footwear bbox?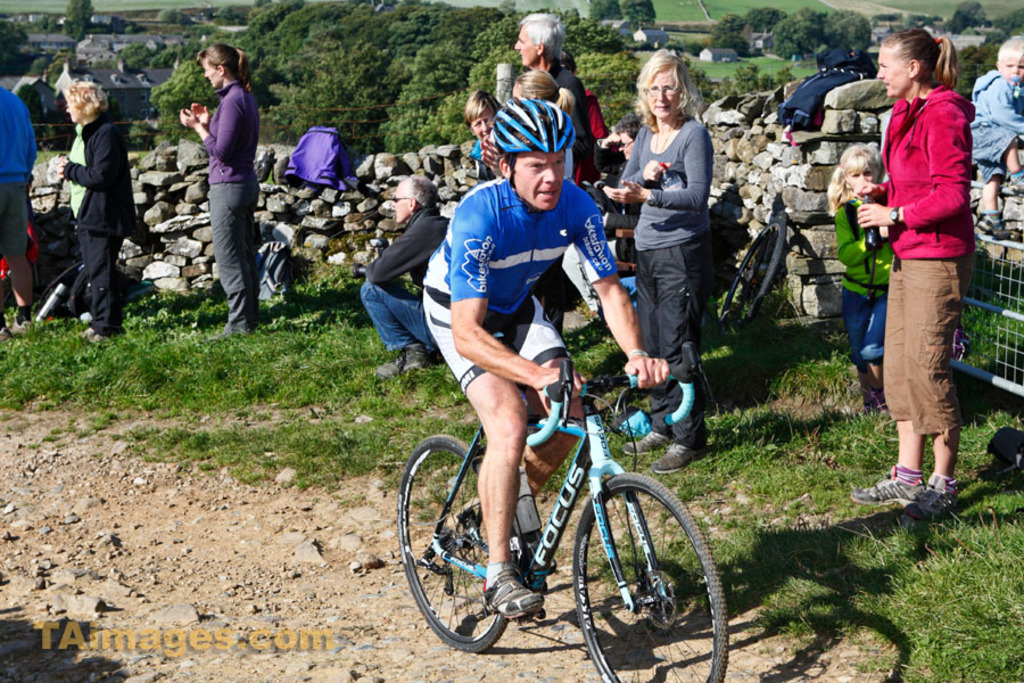
x1=651 y1=437 x2=705 y2=474
